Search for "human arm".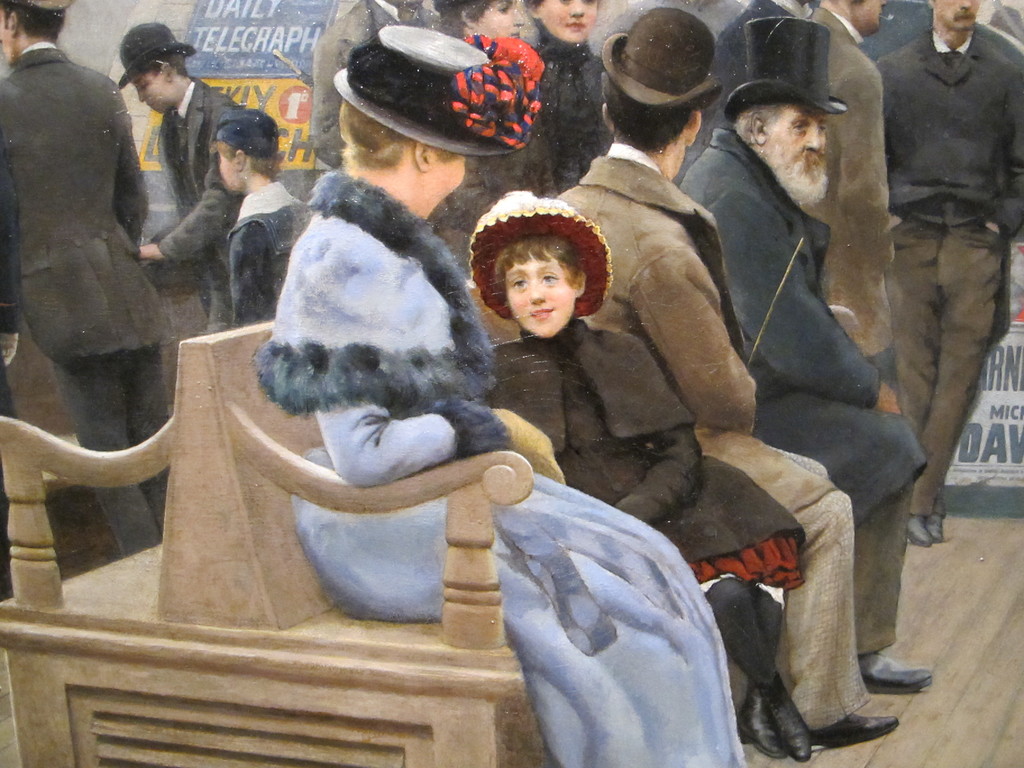
Found at x1=0, y1=136, x2=20, y2=361.
